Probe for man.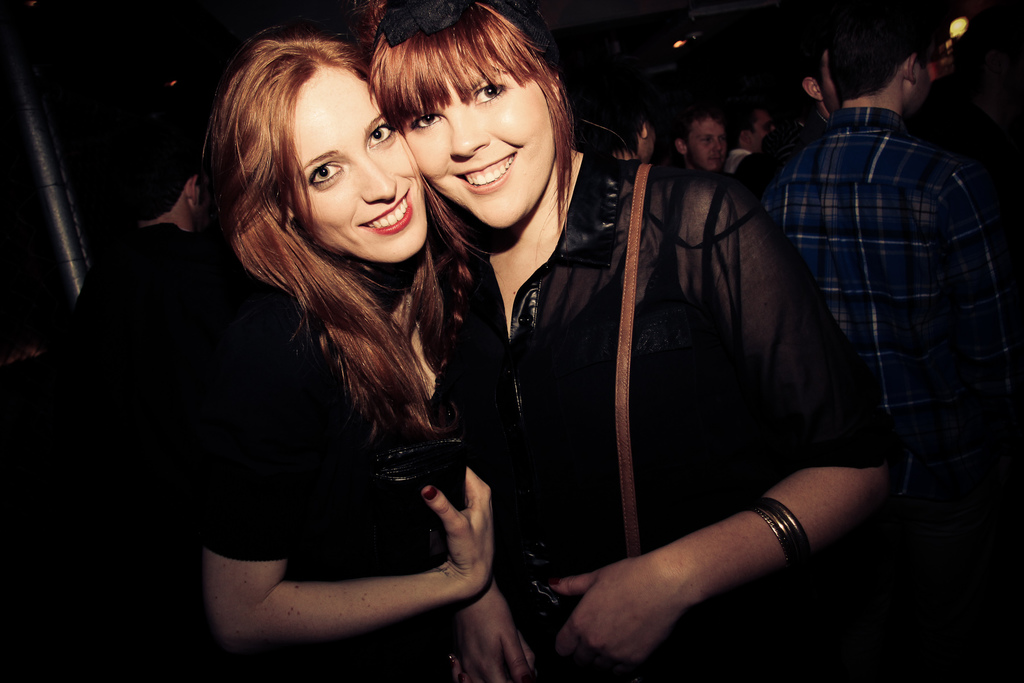
Probe result: (x1=92, y1=153, x2=216, y2=466).
